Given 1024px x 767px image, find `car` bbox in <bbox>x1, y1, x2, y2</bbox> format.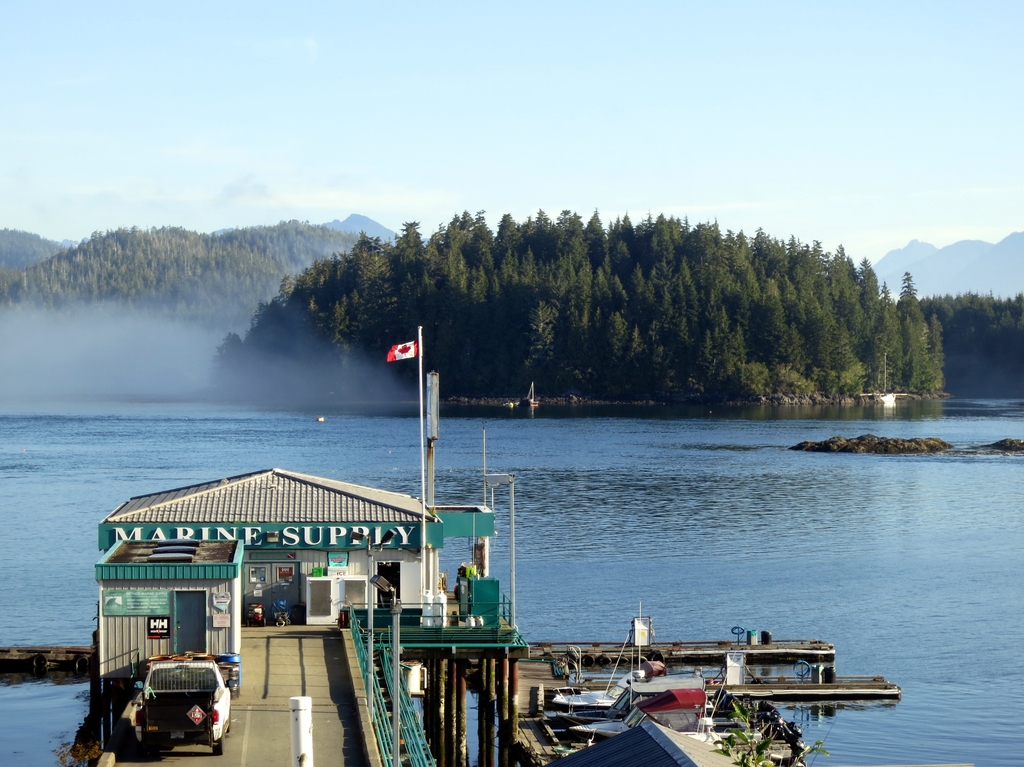
<bbox>141, 660, 228, 759</bbox>.
